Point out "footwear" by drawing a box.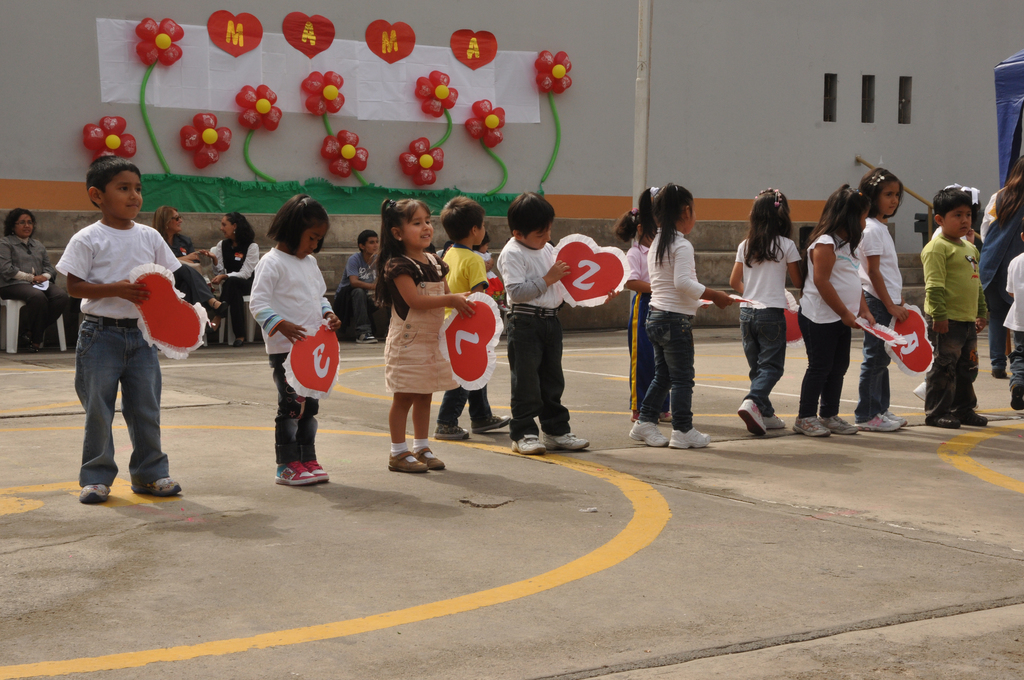
box(961, 408, 988, 428).
